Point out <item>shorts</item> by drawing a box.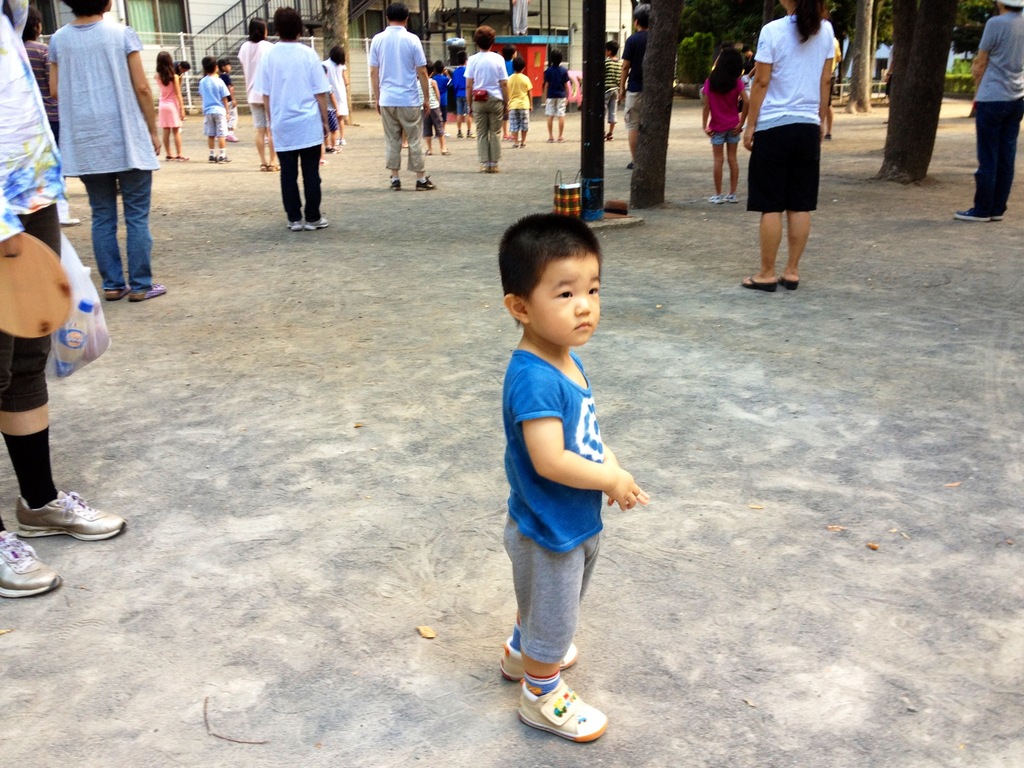
x1=324 y1=111 x2=338 y2=134.
